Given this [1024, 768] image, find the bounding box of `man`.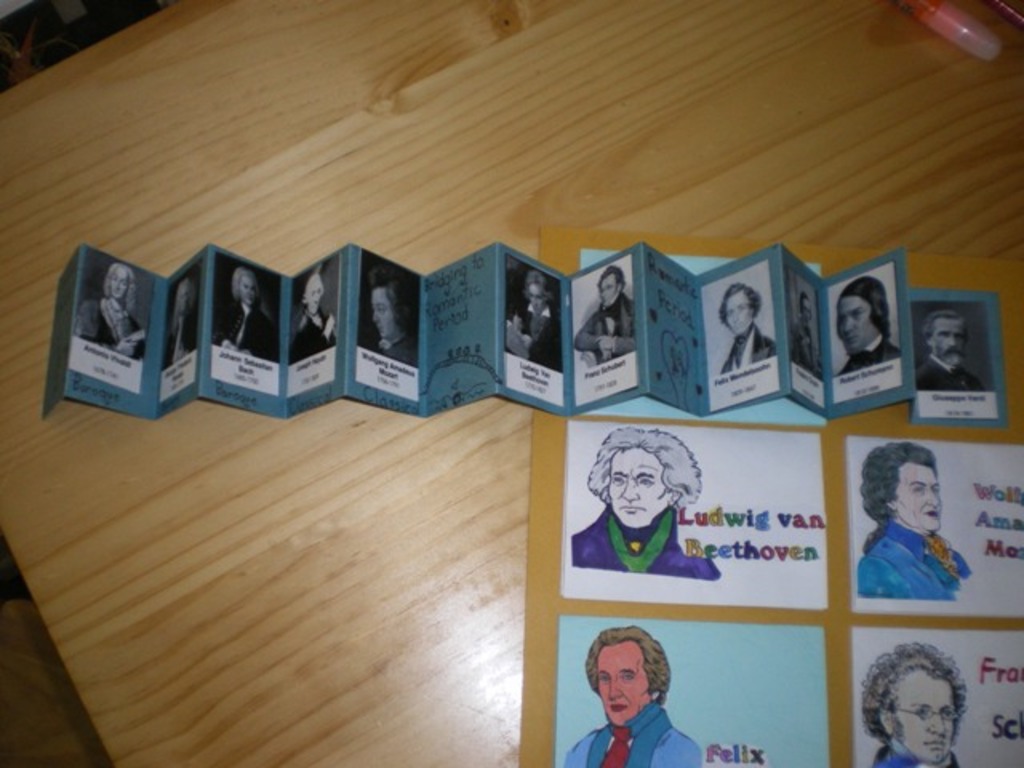
(566, 269, 640, 360).
